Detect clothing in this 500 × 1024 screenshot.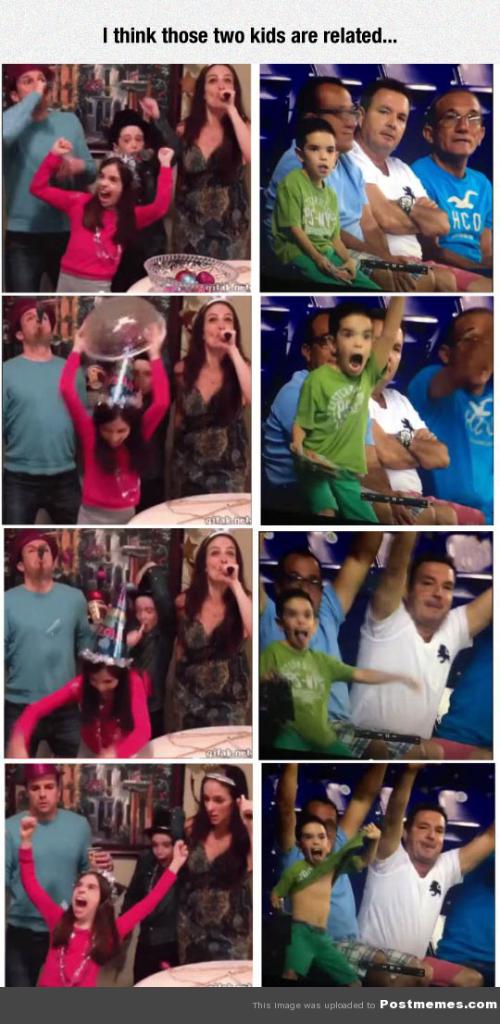
Detection: (58, 349, 169, 518).
